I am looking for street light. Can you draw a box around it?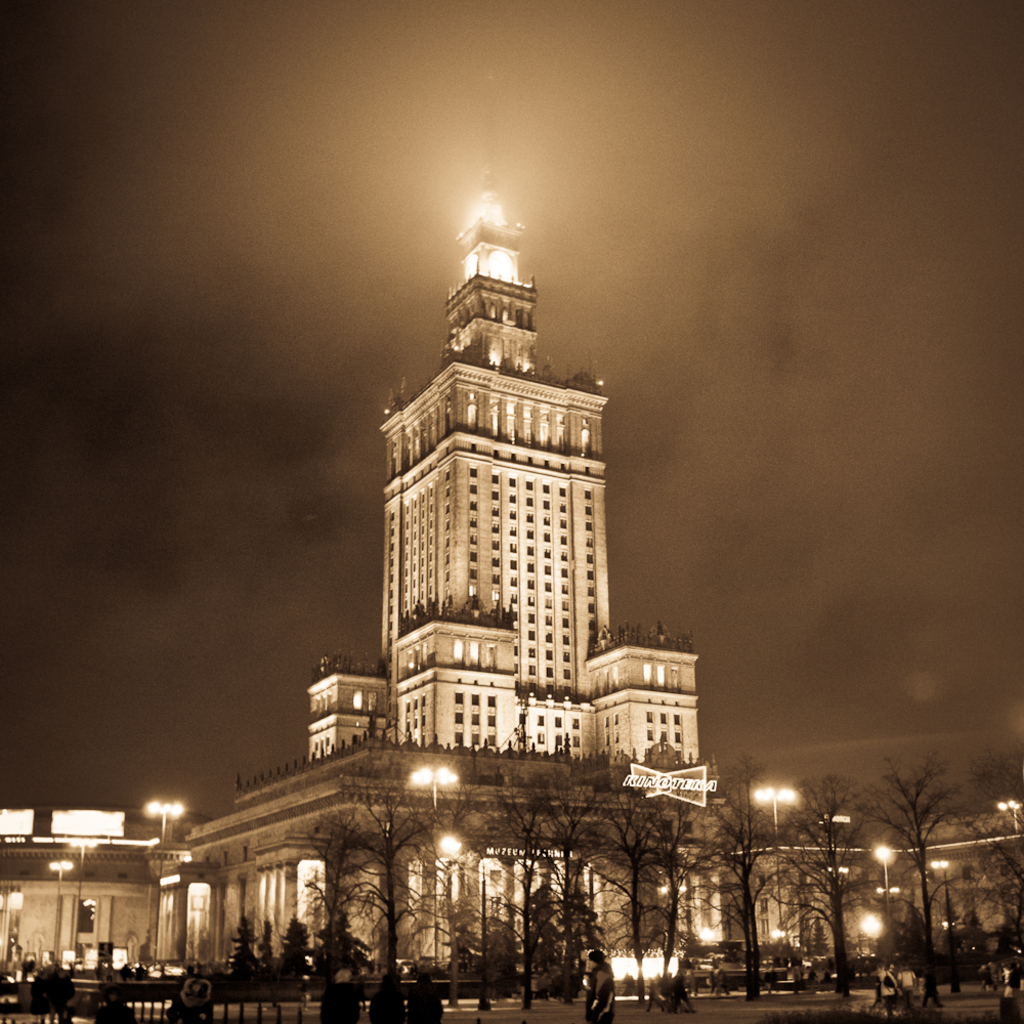
Sure, the bounding box is <region>68, 838, 103, 966</region>.
